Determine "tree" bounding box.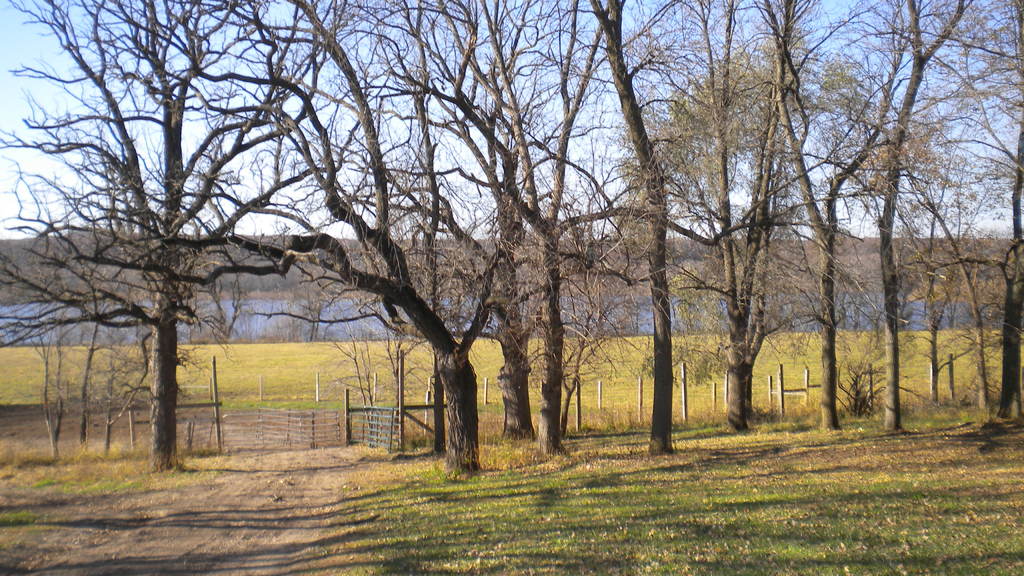
Determined: bbox(413, 2, 596, 477).
